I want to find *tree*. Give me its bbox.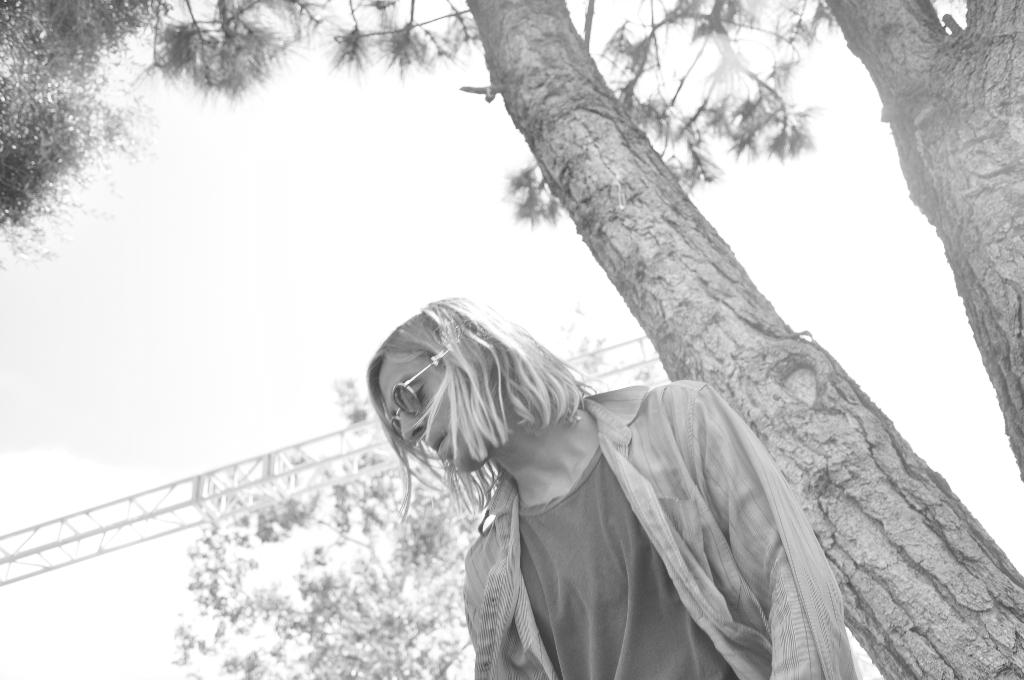
x1=168, y1=350, x2=610, y2=679.
